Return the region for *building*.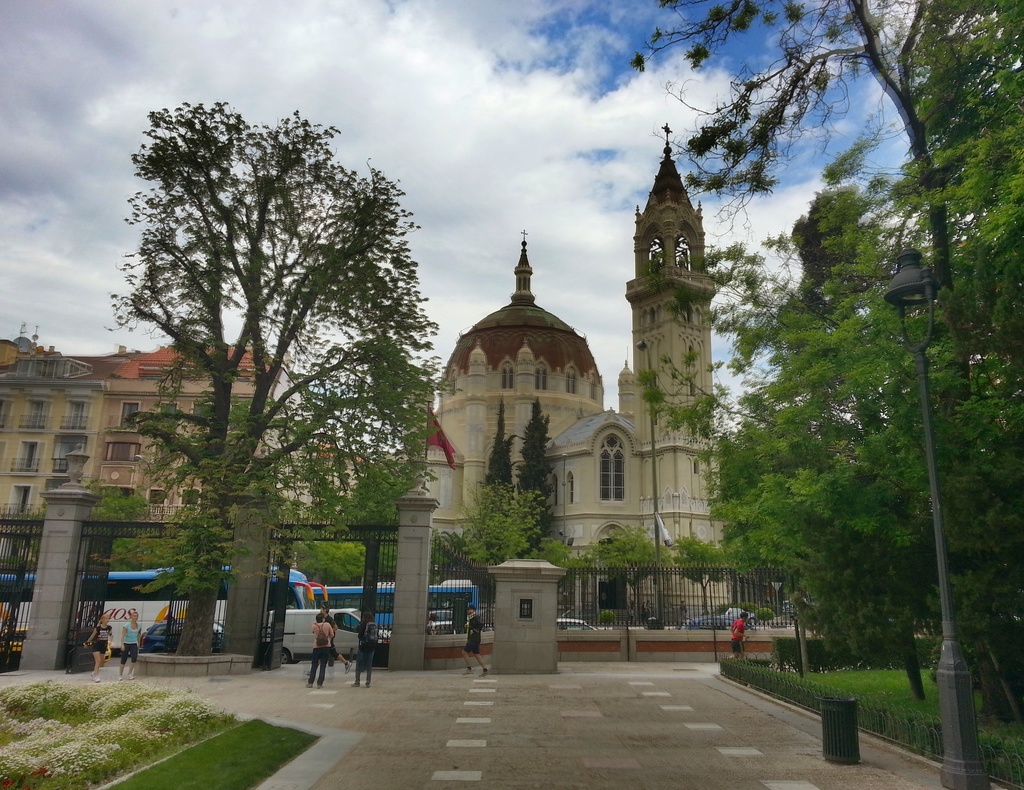
bbox=(99, 338, 377, 529).
